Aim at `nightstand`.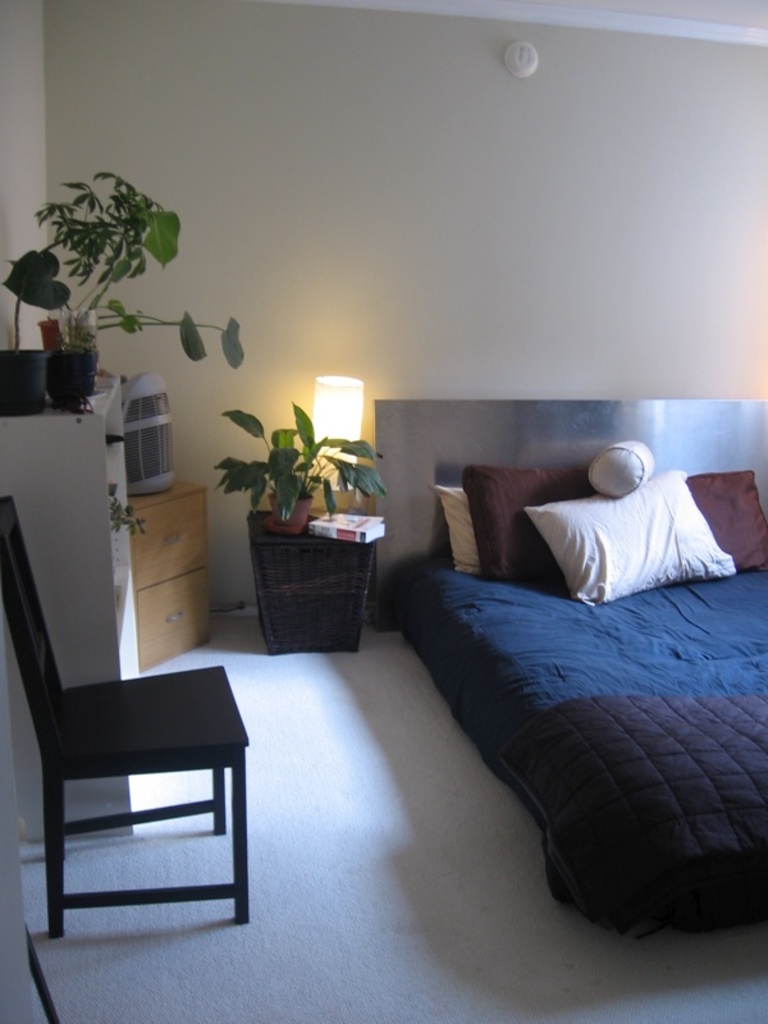
Aimed at crop(248, 516, 378, 650).
